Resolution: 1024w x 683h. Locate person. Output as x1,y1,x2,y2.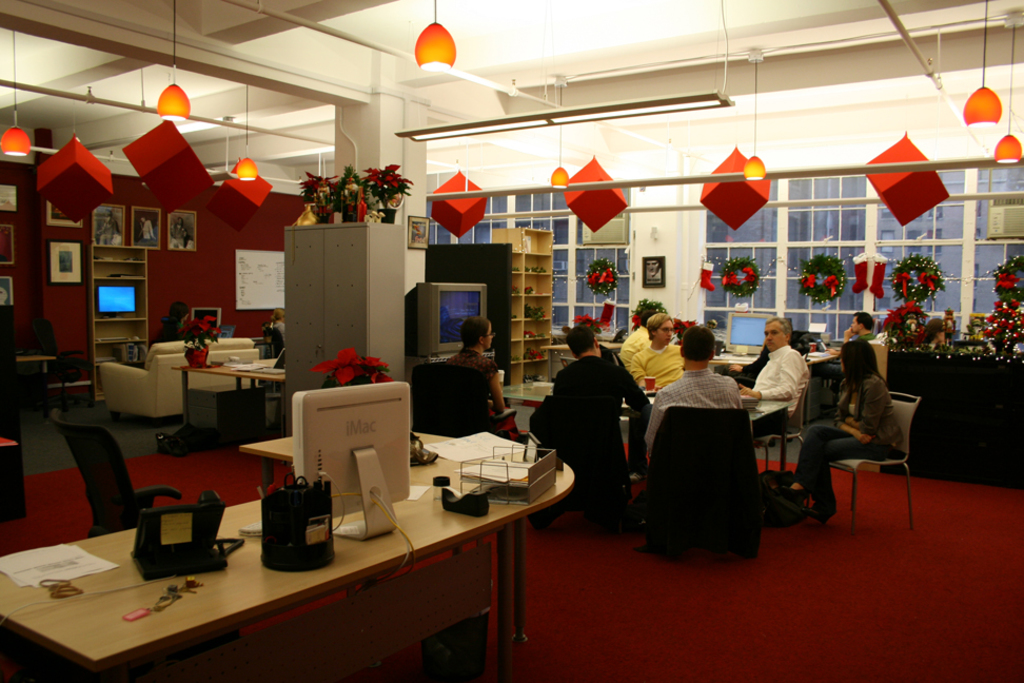
785,340,903,527.
